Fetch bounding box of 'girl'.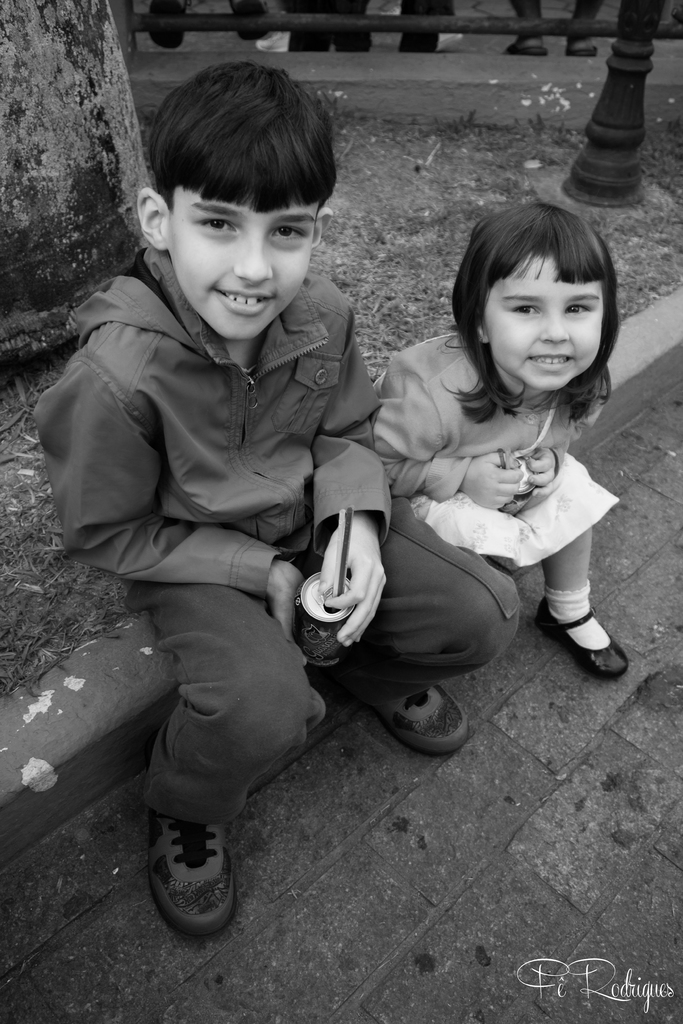
Bbox: detection(367, 200, 632, 681).
